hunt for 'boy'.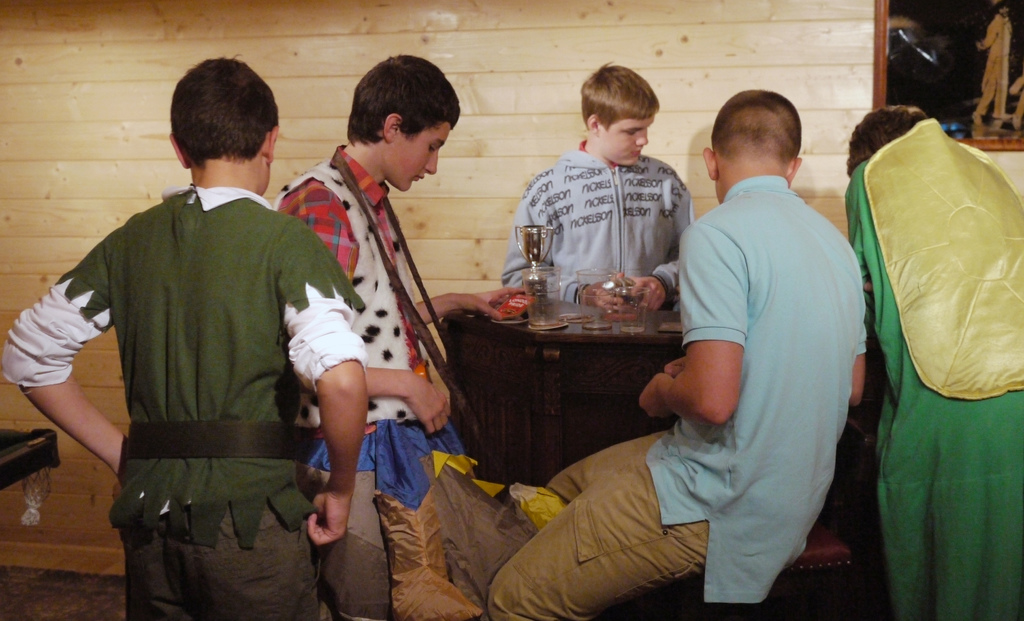
Hunted down at [left=500, top=59, right=692, bottom=308].
